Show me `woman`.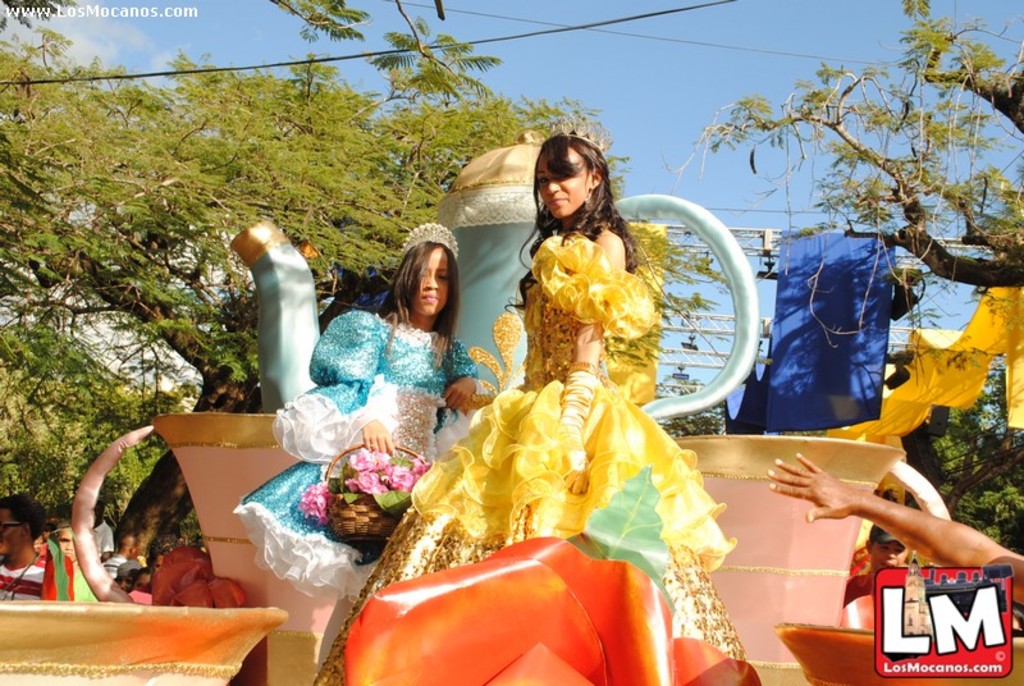
`woman` is here: x1=233, y1=219, x2=498, y2=607.
